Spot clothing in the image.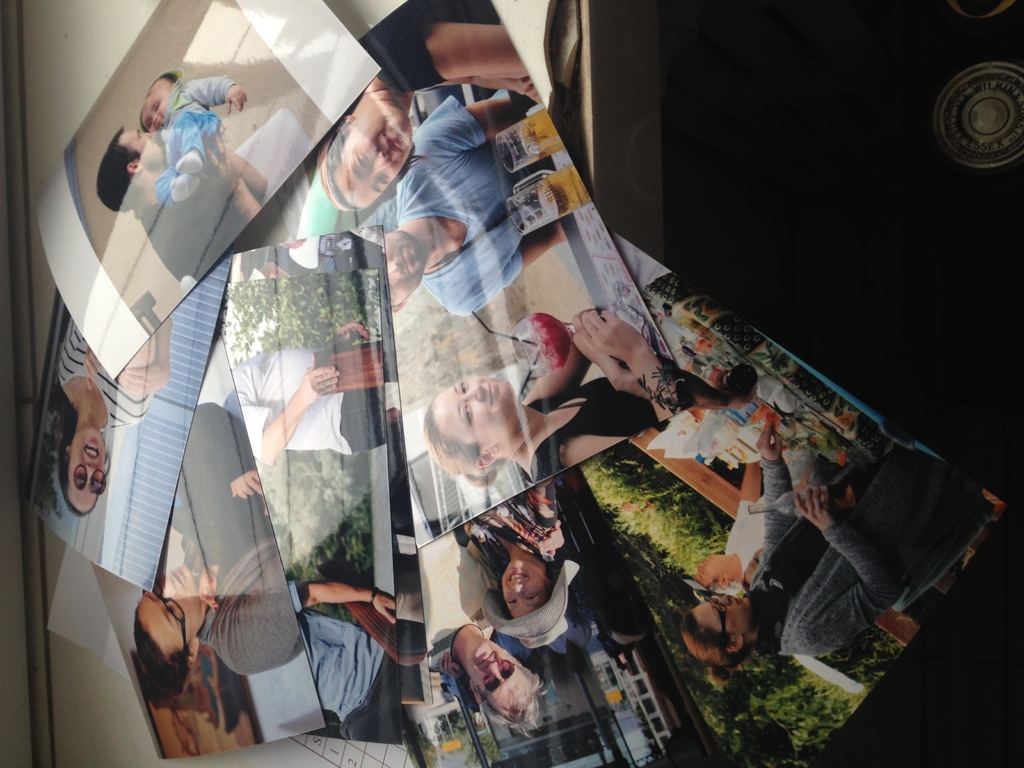
clothing found at crop(242, 331, 387, 458).
